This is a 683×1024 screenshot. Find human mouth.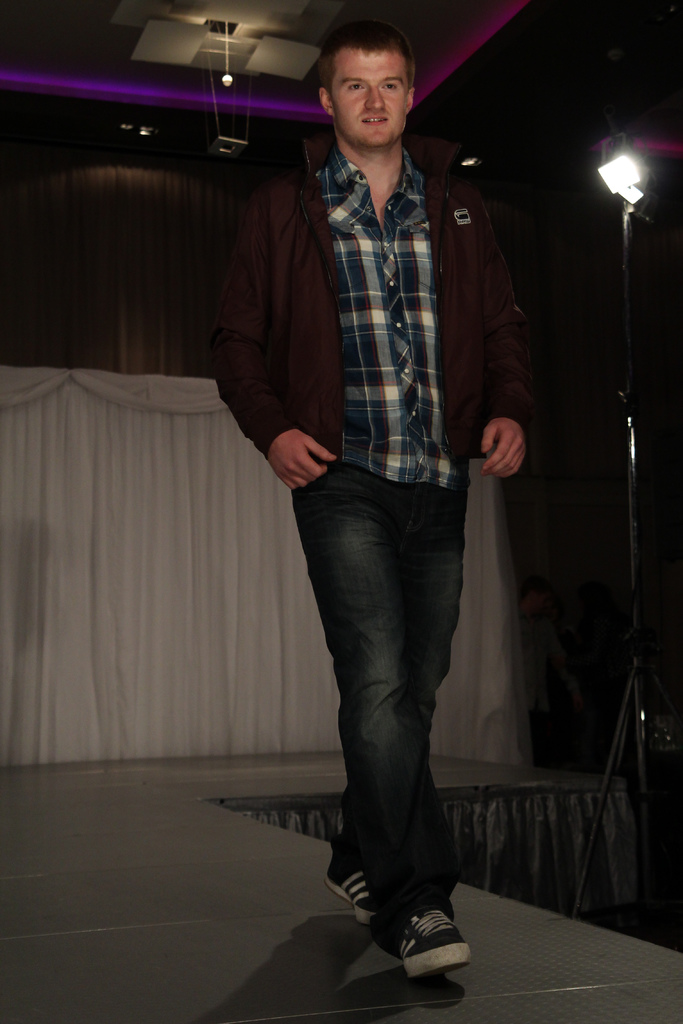
Bounding box: {"left": 359, "top": 115, "right": 388, "bottom": 124}.
